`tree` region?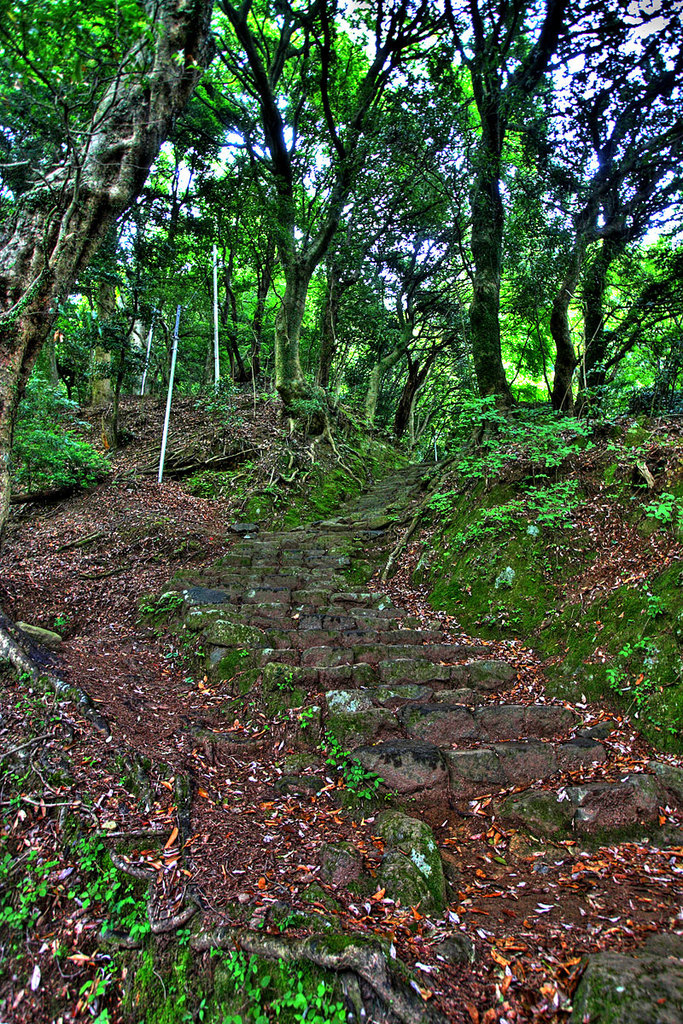
region(360, 0, 581, 410)
